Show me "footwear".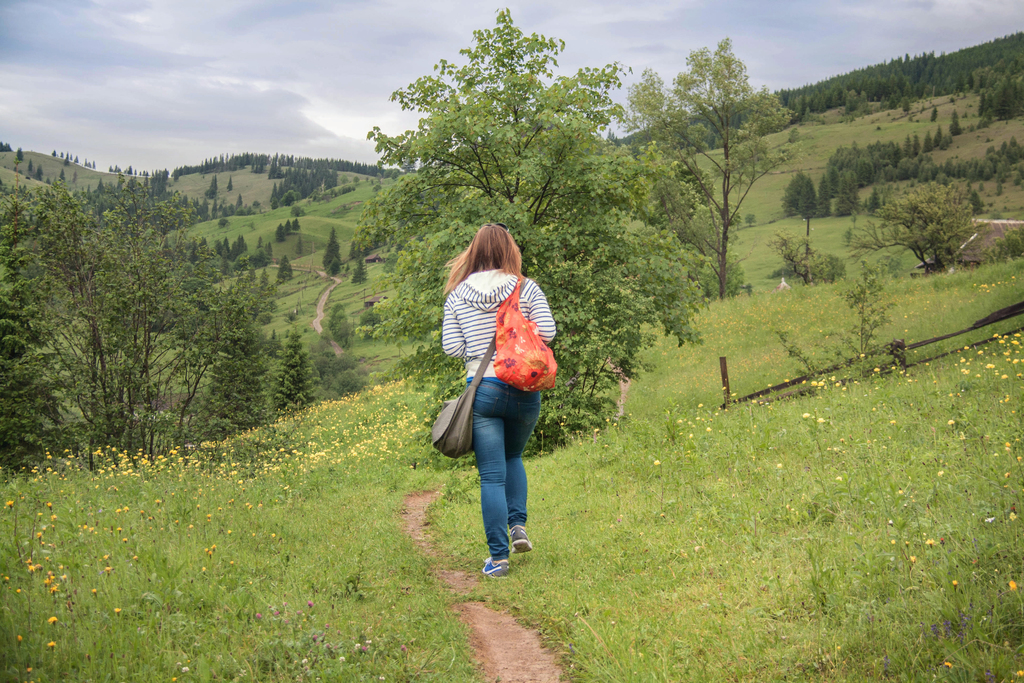
"footwear" is here: l=478, t=554, r=511, b=580.
